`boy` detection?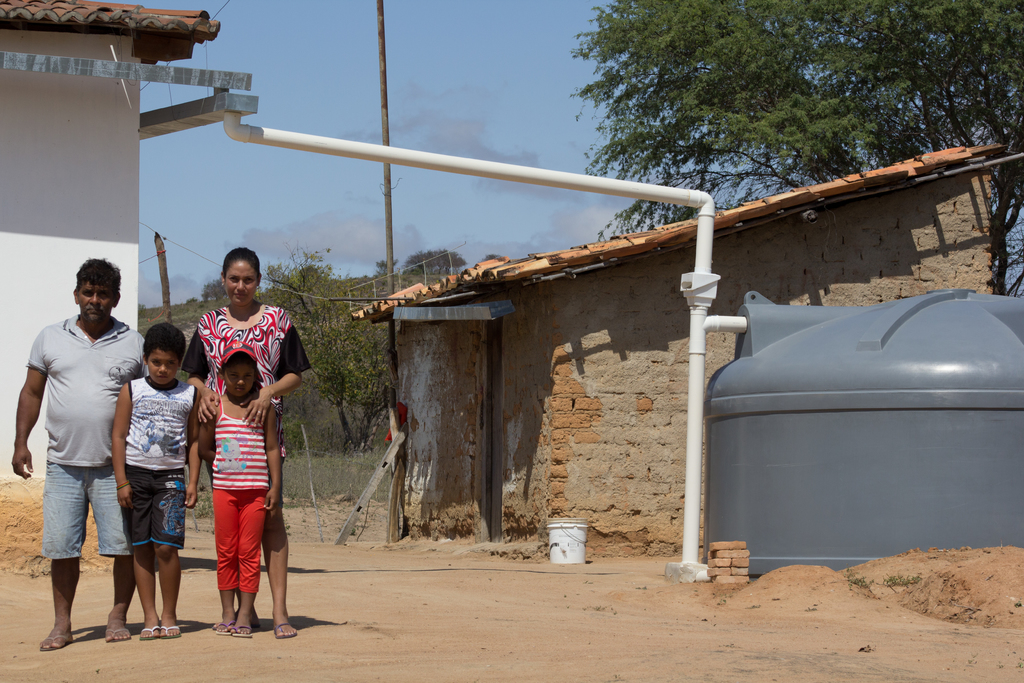
173/285/290/651
